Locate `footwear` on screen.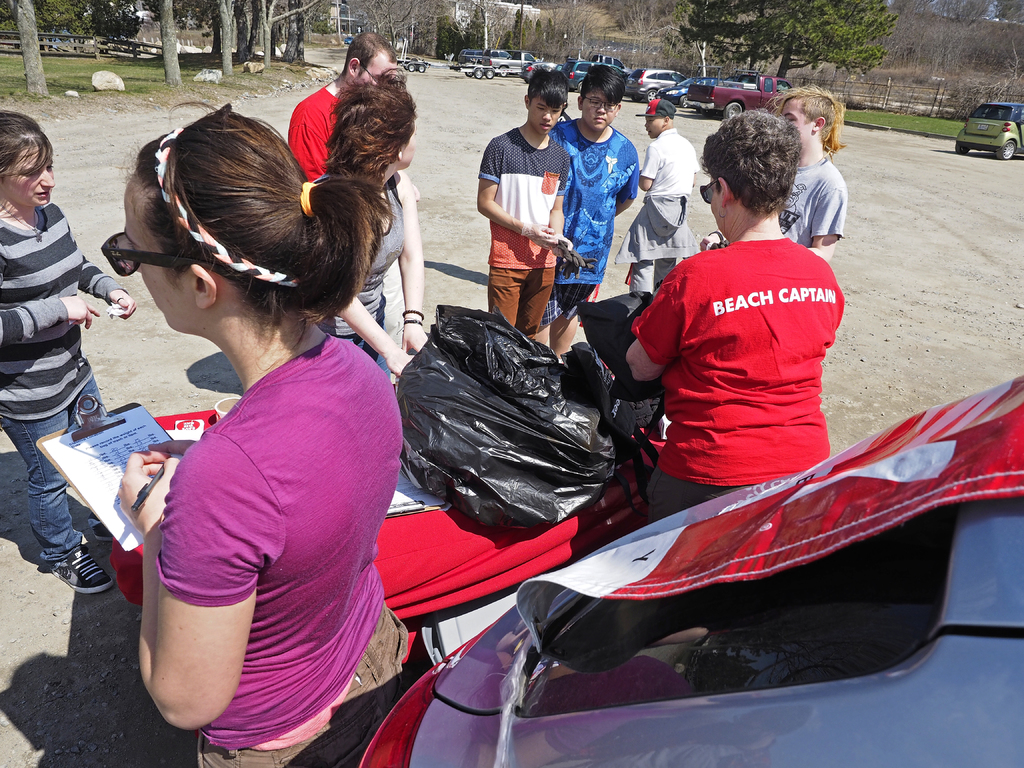
On screen at {"x1": 50, "y1": 540, "x2": 115, "y2": 595}.
